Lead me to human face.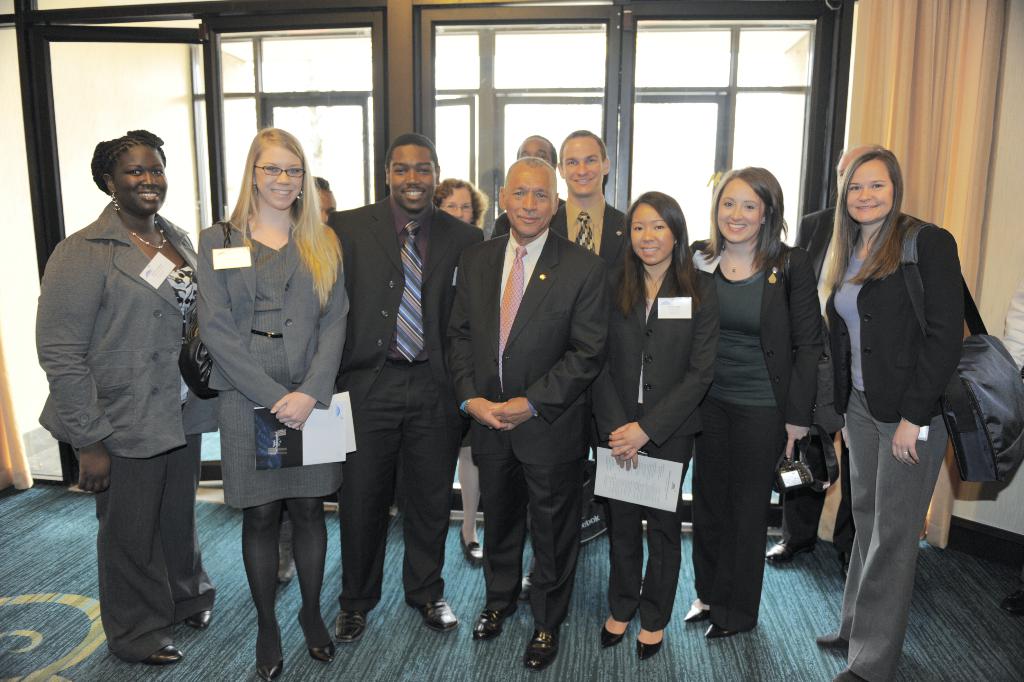
Lead to 120 143 170 216.
